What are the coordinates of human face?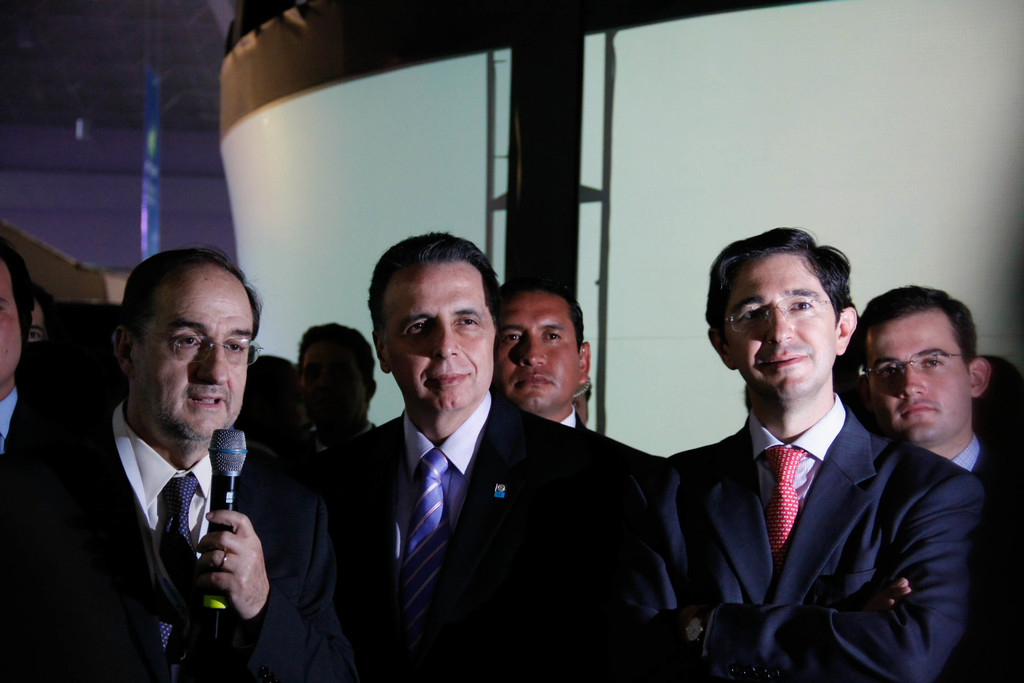
296 342 383 433.
